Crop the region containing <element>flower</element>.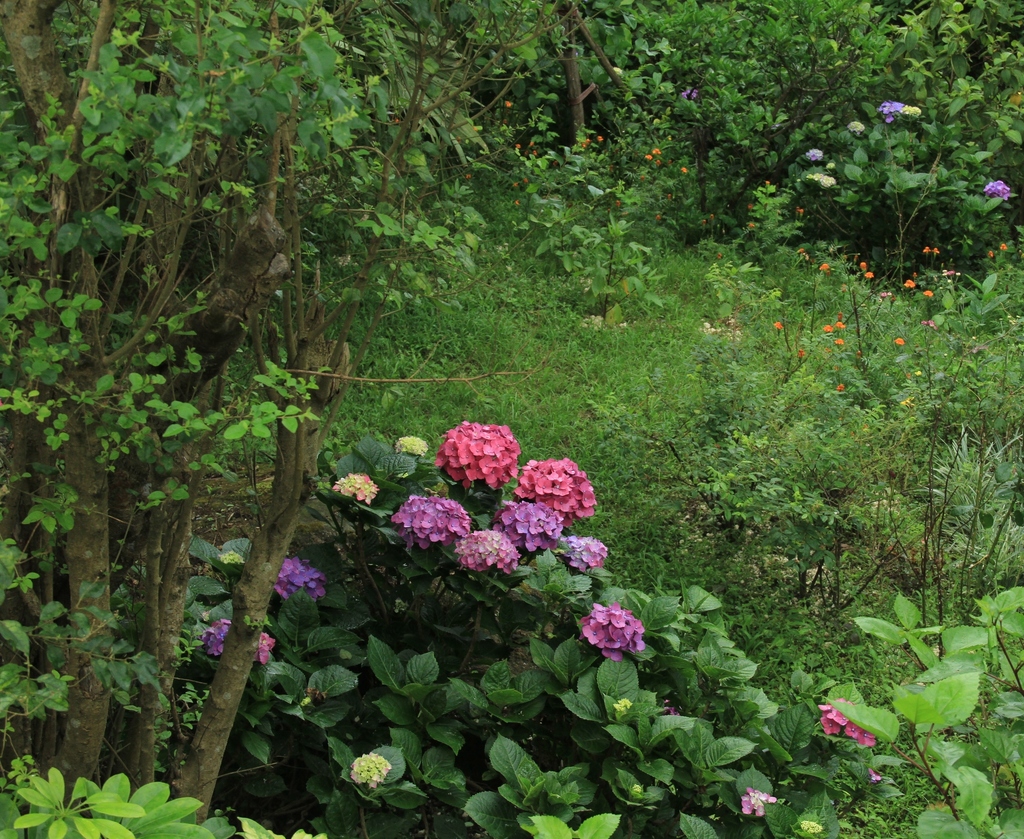
Crop region: Rect(397, 434, 429, 458).
